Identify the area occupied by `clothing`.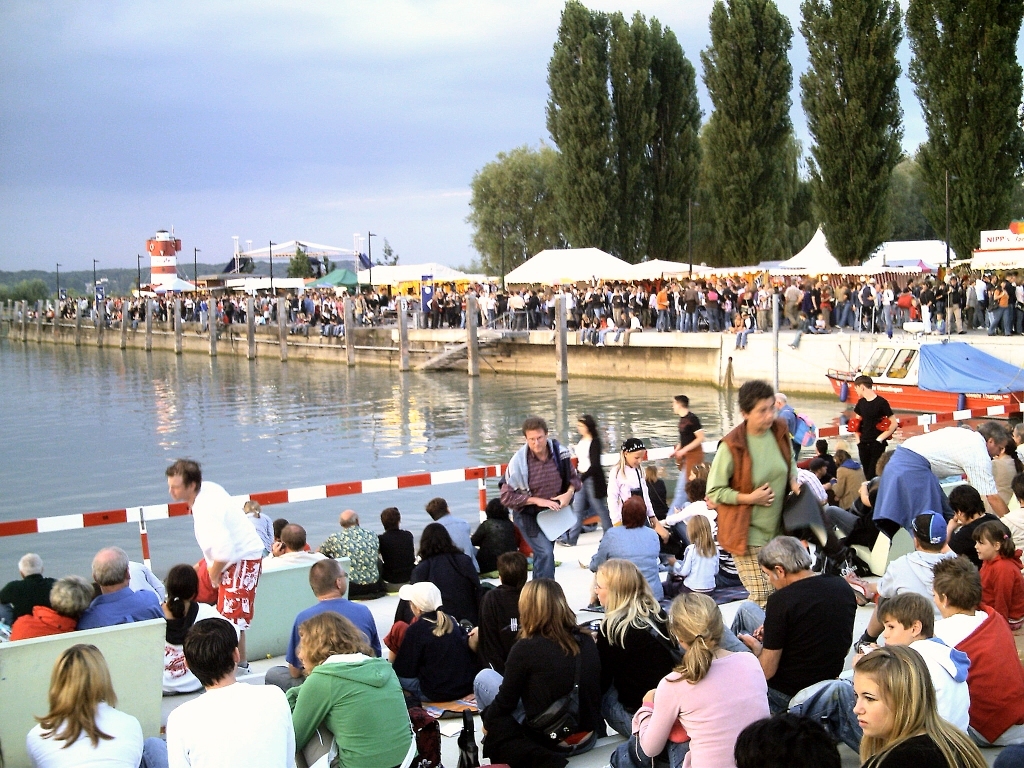
Area: region(476, 621, 597, 740).
